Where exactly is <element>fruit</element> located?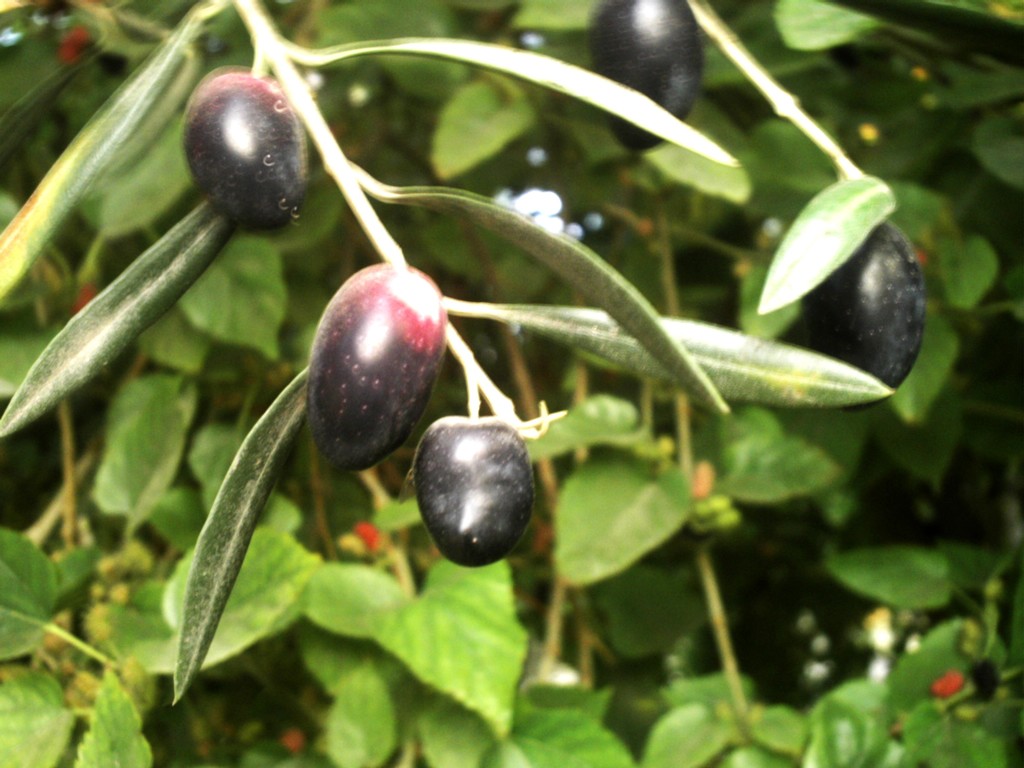
Its bounding box is 580, 0, 703, 155.
